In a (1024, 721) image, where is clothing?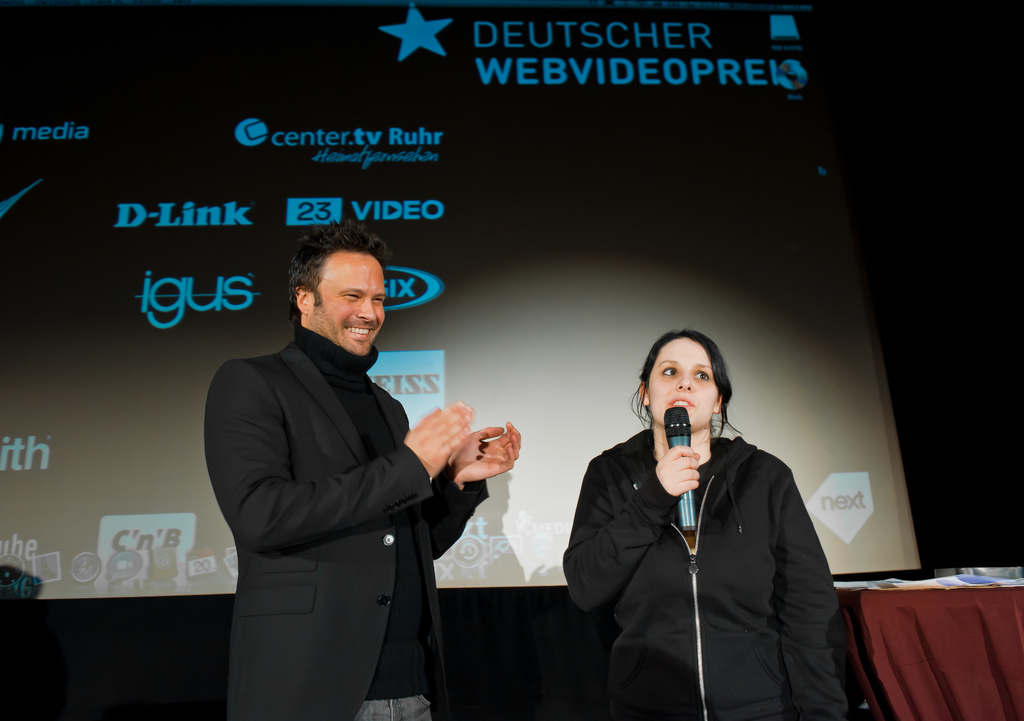
locate(204, 325, 496, 718).
